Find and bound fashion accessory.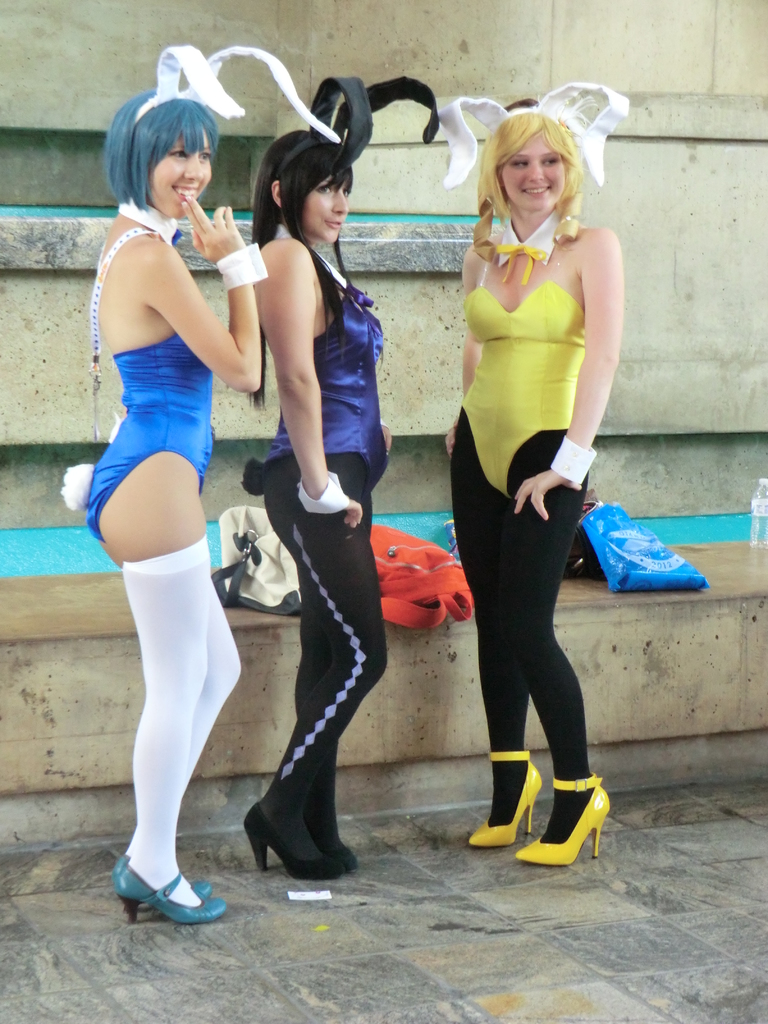
Bound: BBox(514, 777, 611, 870).
